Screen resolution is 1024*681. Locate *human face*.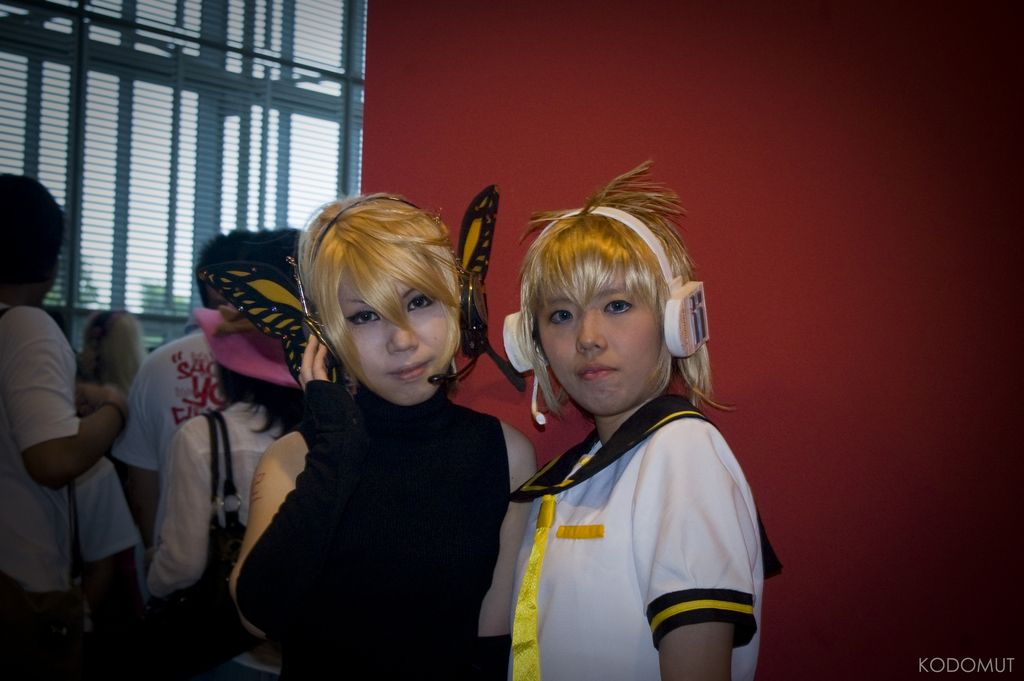
536/262/661/414.
